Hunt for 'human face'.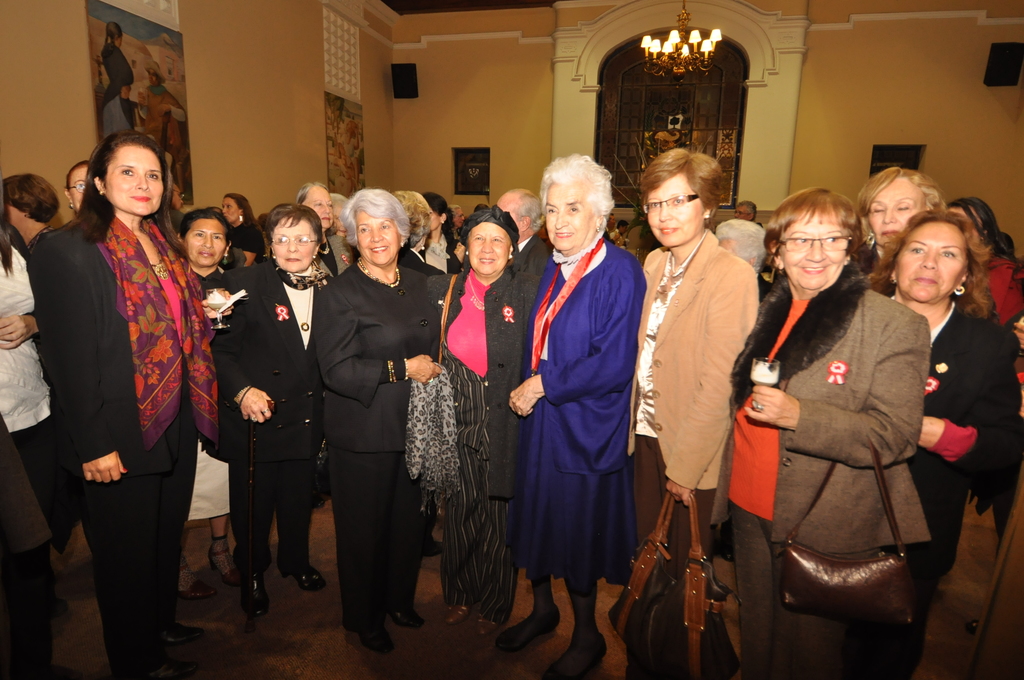
Hunted down at 271, 215, 314, 270.
